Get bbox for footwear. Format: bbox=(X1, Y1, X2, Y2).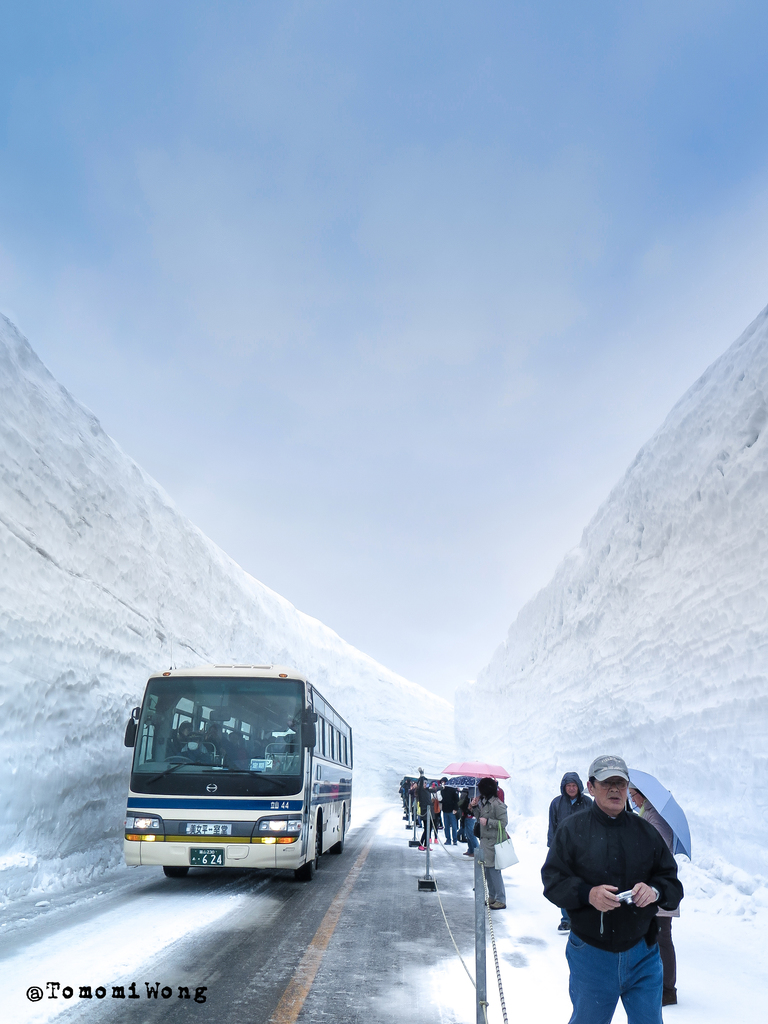
bbox=(485, 891, 507, 912).
